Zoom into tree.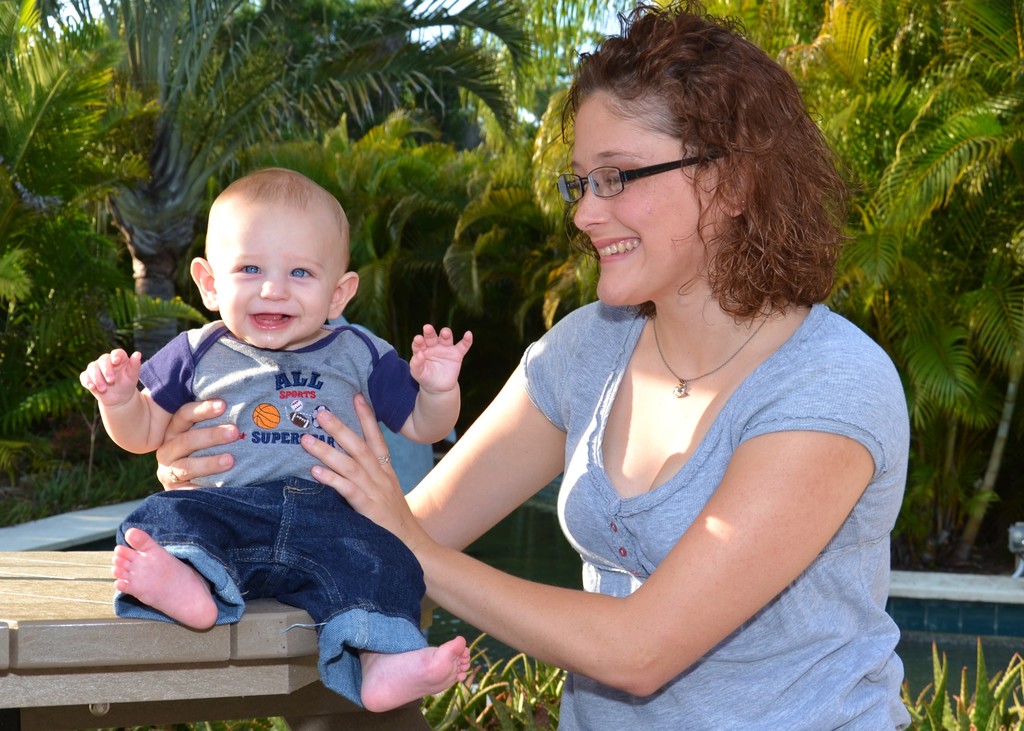
Zoom target: bbox=[0, 0, 210, 521].
